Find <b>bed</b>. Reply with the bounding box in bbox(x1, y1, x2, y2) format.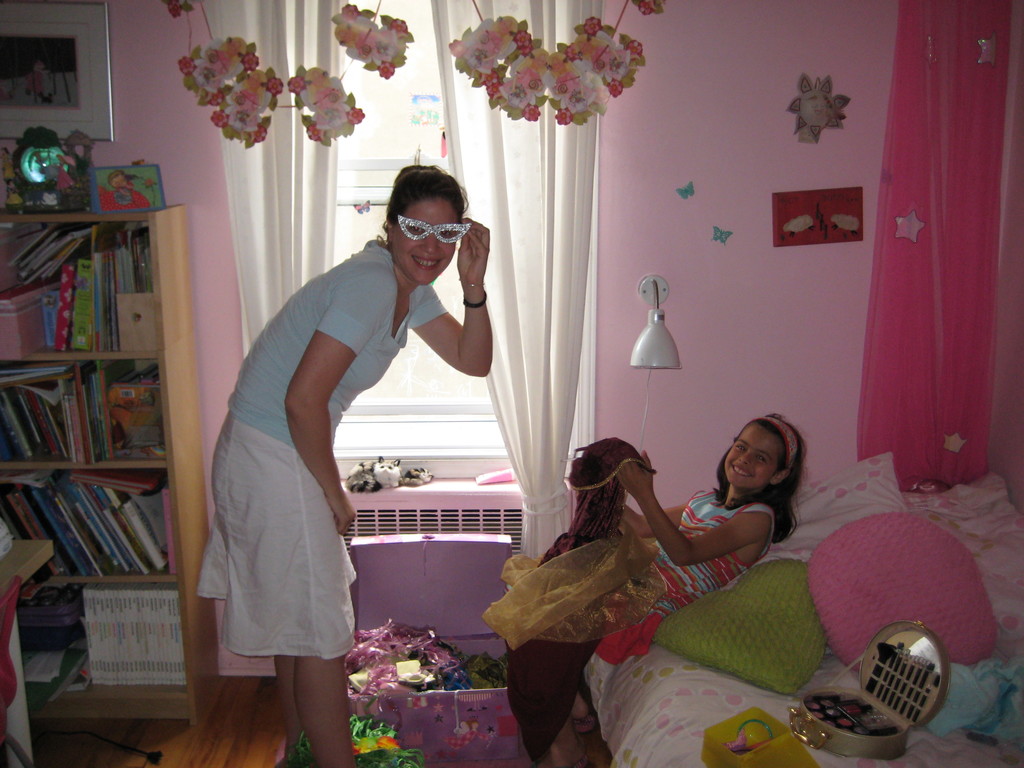
bbox(587, 454, 1023, 764).
